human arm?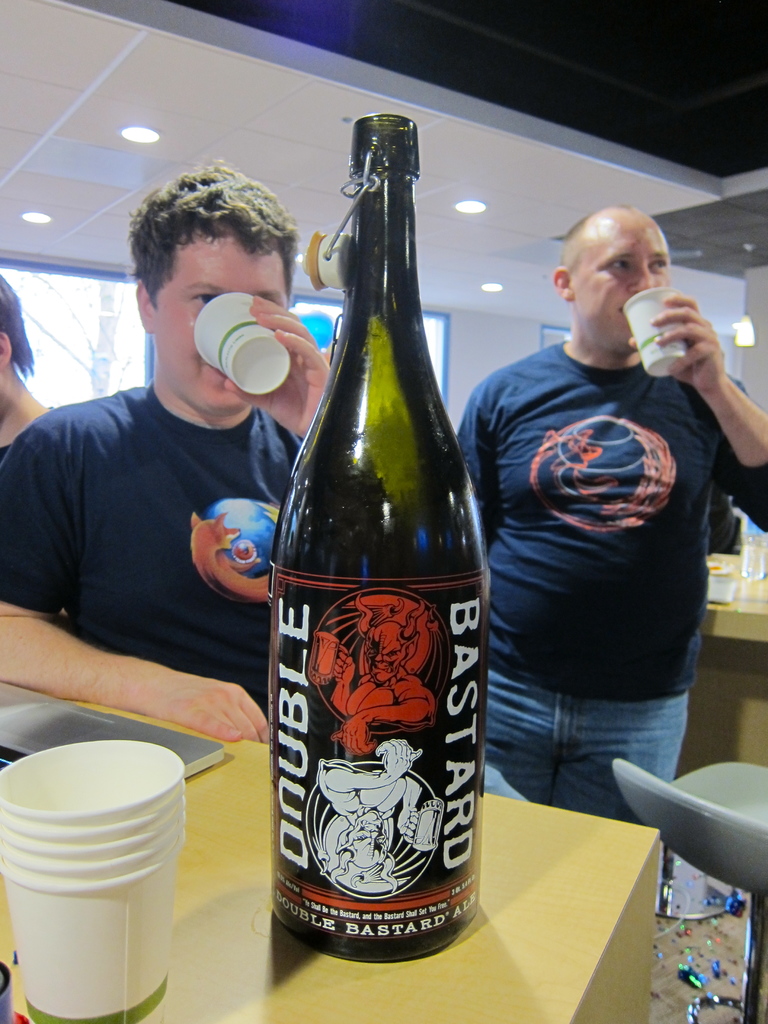
Rect(453, 387, 509, 547)
